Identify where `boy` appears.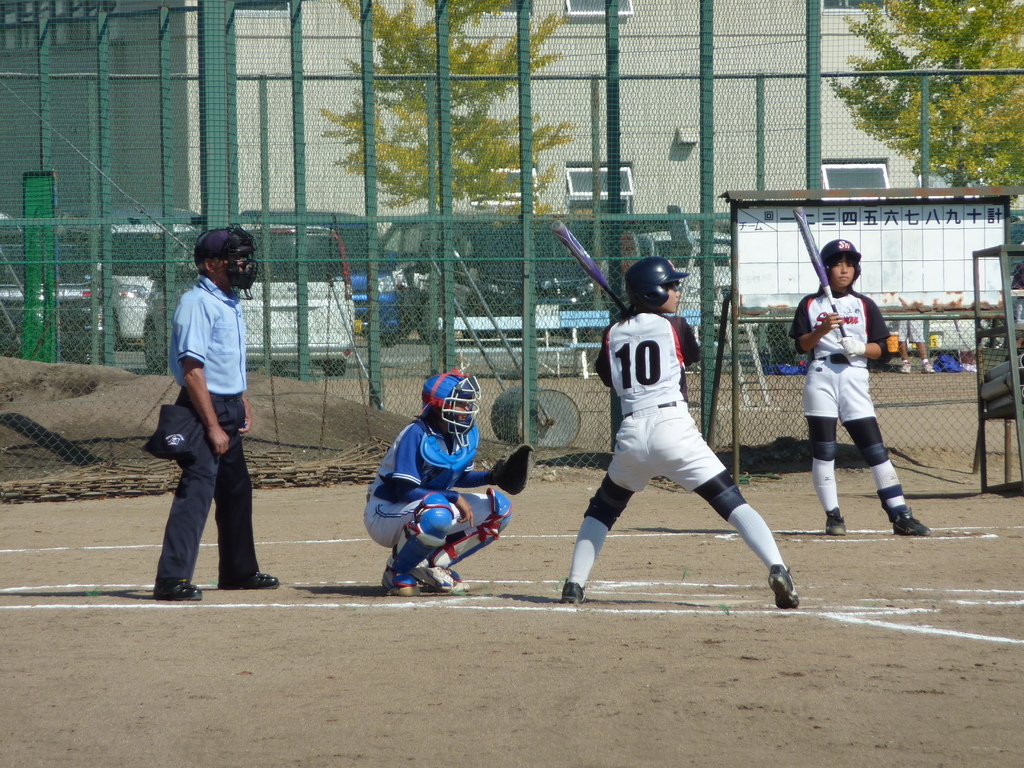
Appears at [left=786, top=241, right=932, bottom=536].
